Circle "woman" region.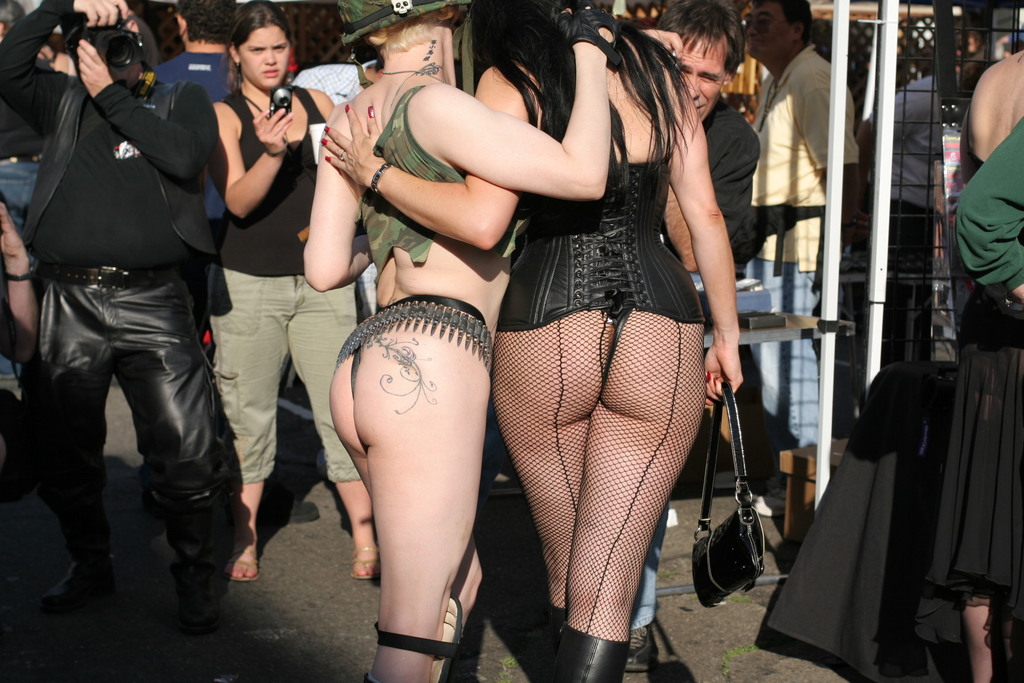
Region: <bbox>210, 1, 379, 582</bbox>.
